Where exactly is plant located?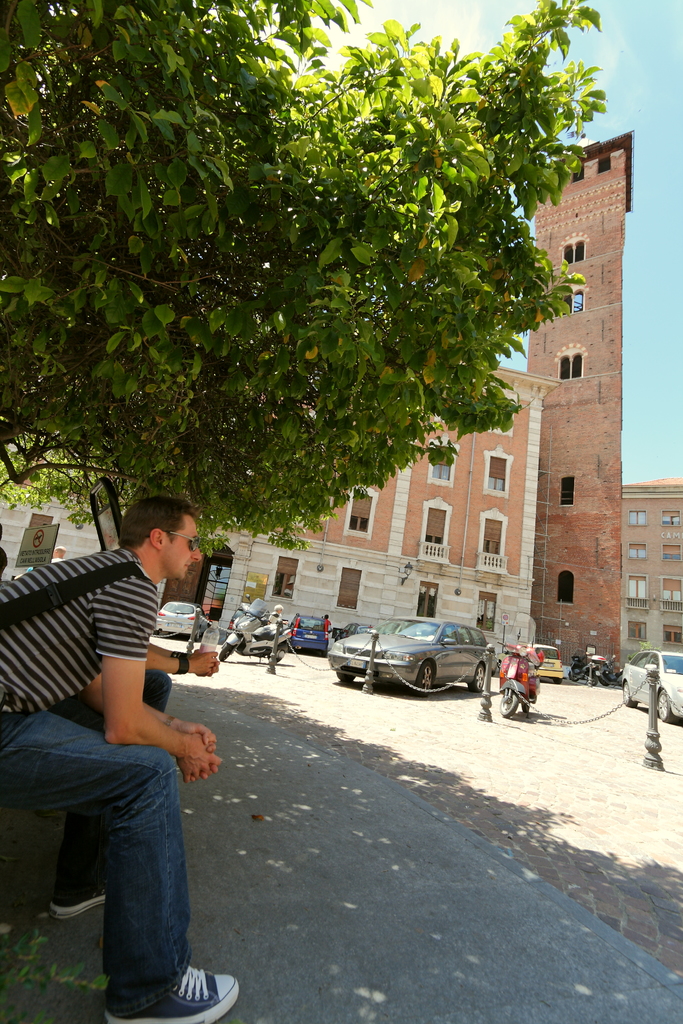
Its bounding box is Rect(627, 637, 660, 668).
